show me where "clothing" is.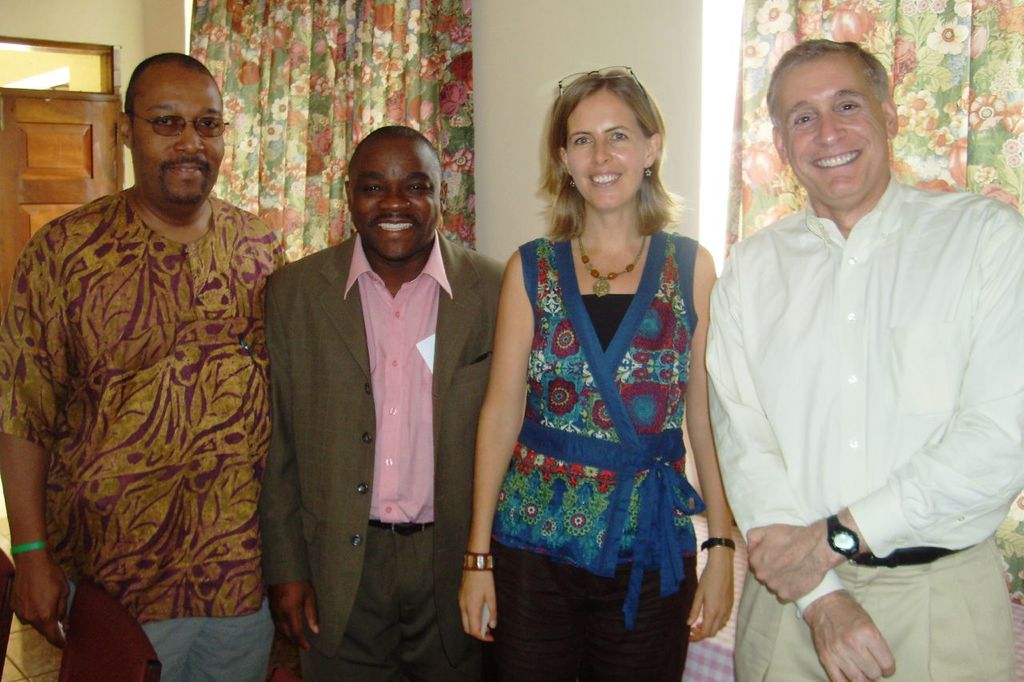
"clothing" is at x1=0 y1=180 x2=295 y2=681.
